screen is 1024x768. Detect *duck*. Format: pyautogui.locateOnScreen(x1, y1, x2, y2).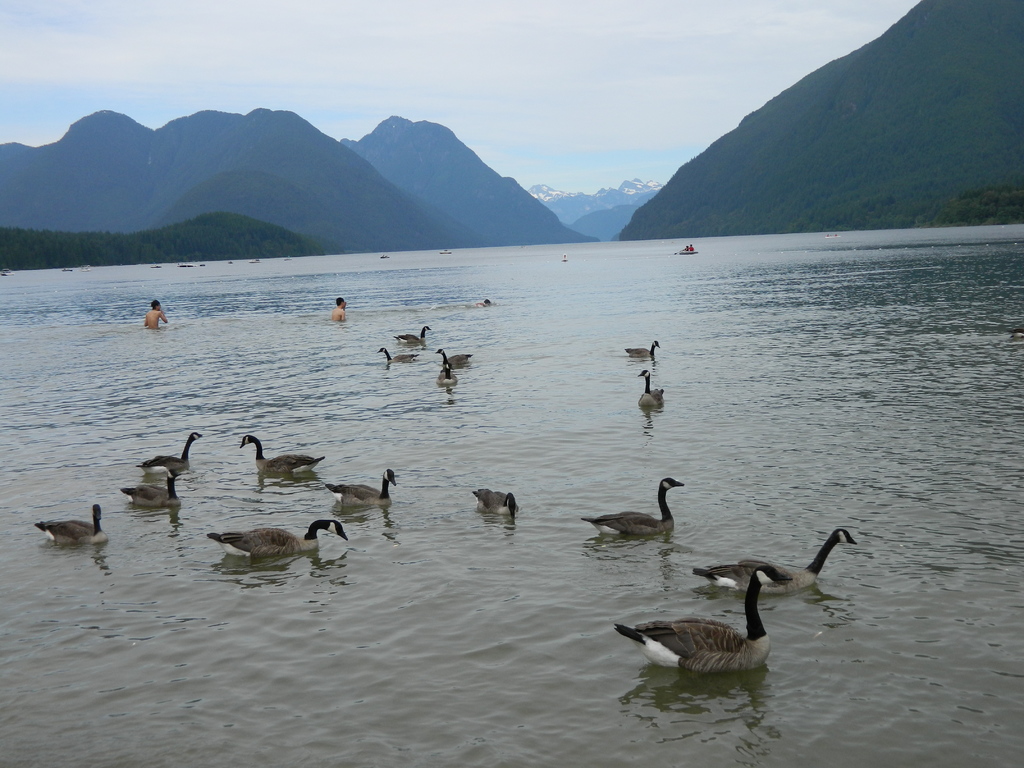
pyautogui.locateOnScreen(239, 435, 318, 470).
